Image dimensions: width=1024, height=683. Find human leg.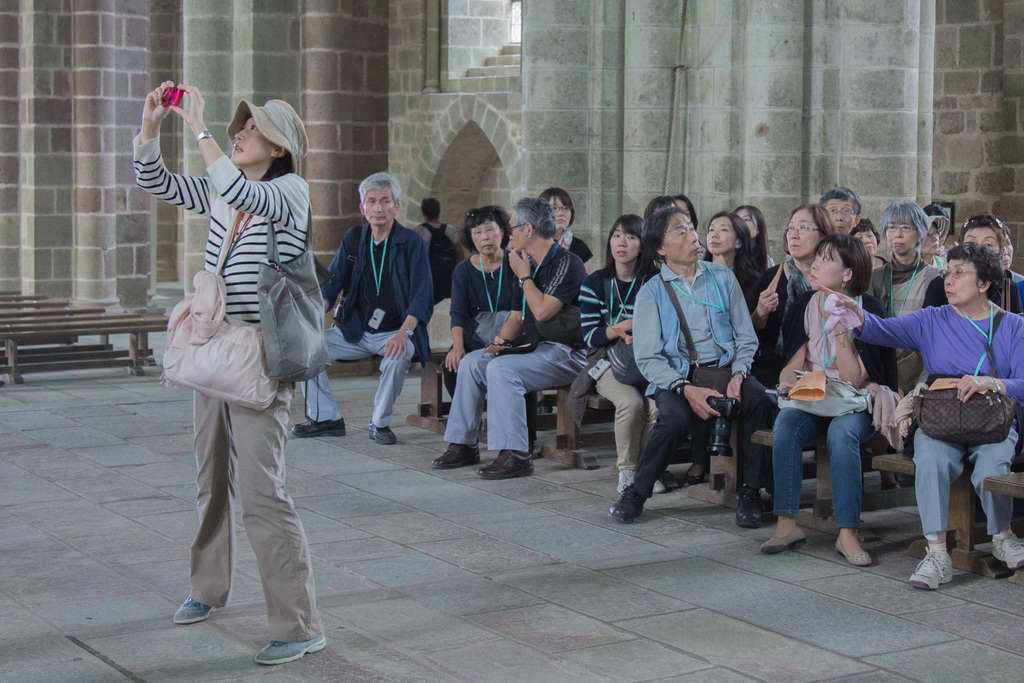
rect(236, 394, 330, 662).
